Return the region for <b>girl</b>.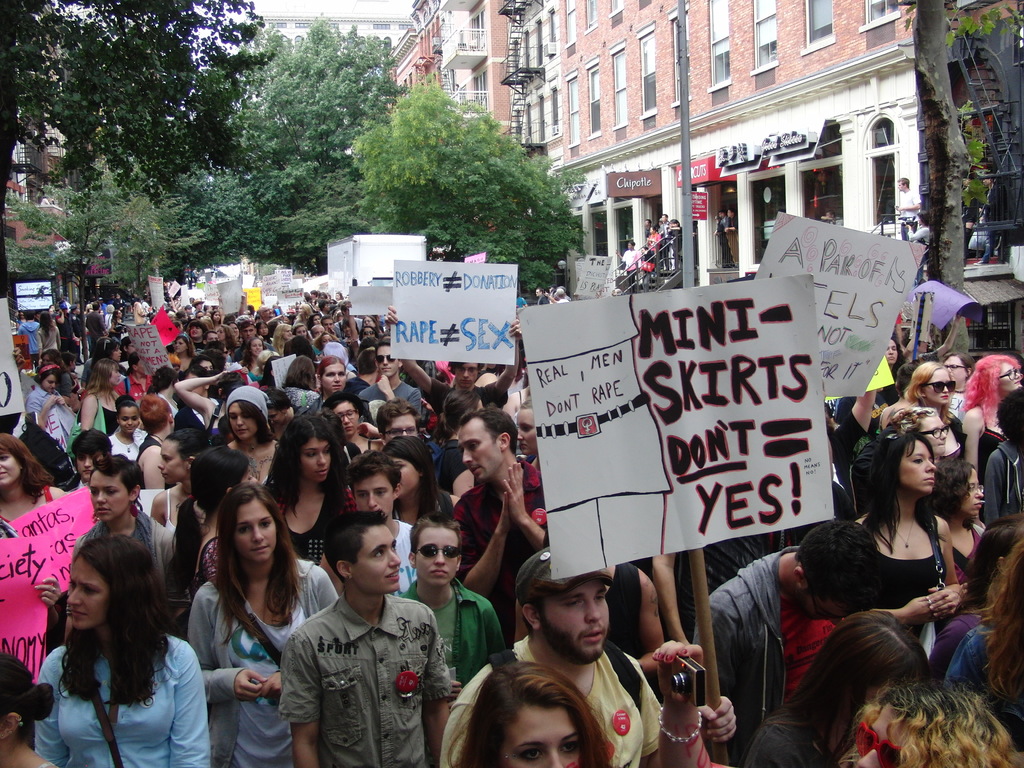
364, 316, 378, 332.
